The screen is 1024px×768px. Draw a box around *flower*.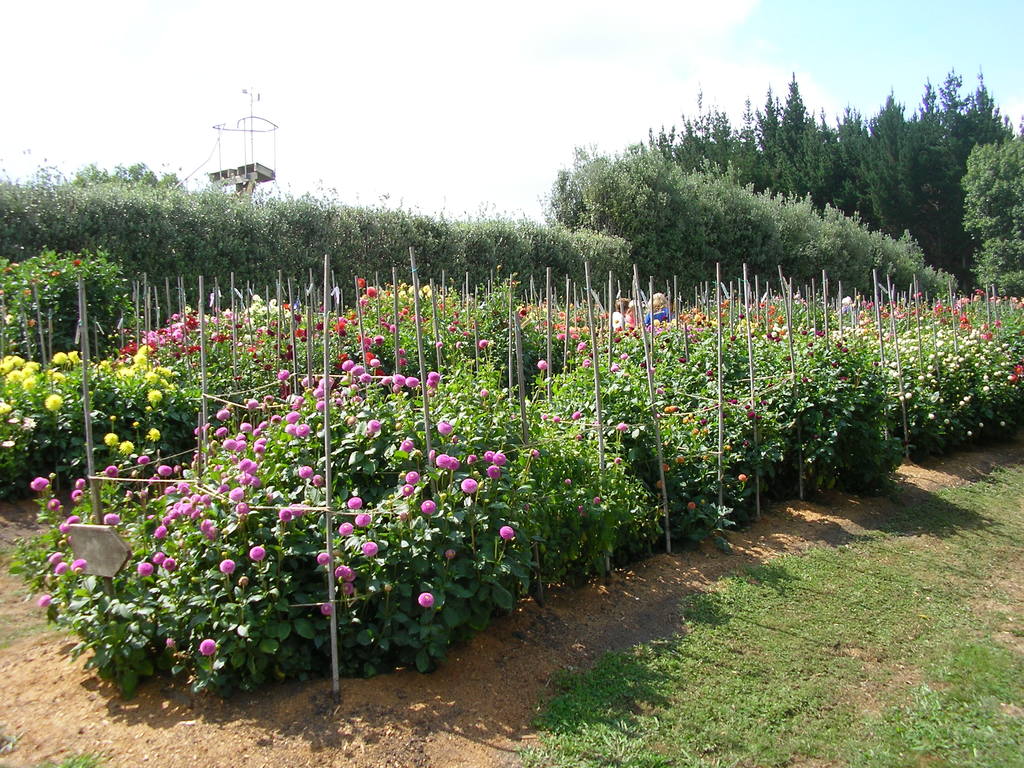
198/636/218/657.
